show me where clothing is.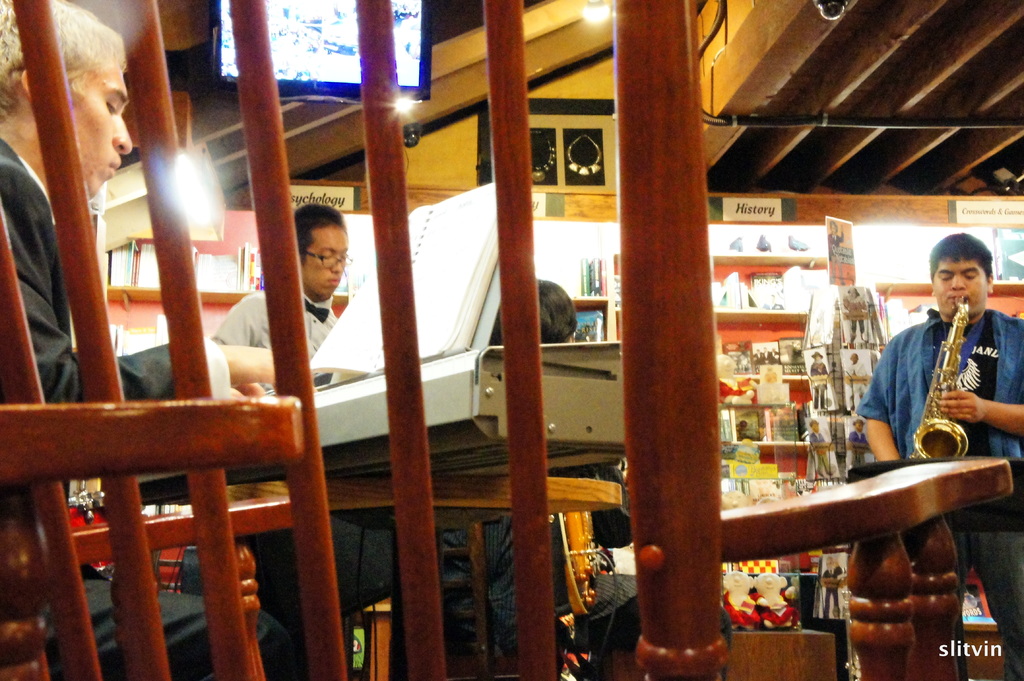
clothing is at 412/447/732/680.
